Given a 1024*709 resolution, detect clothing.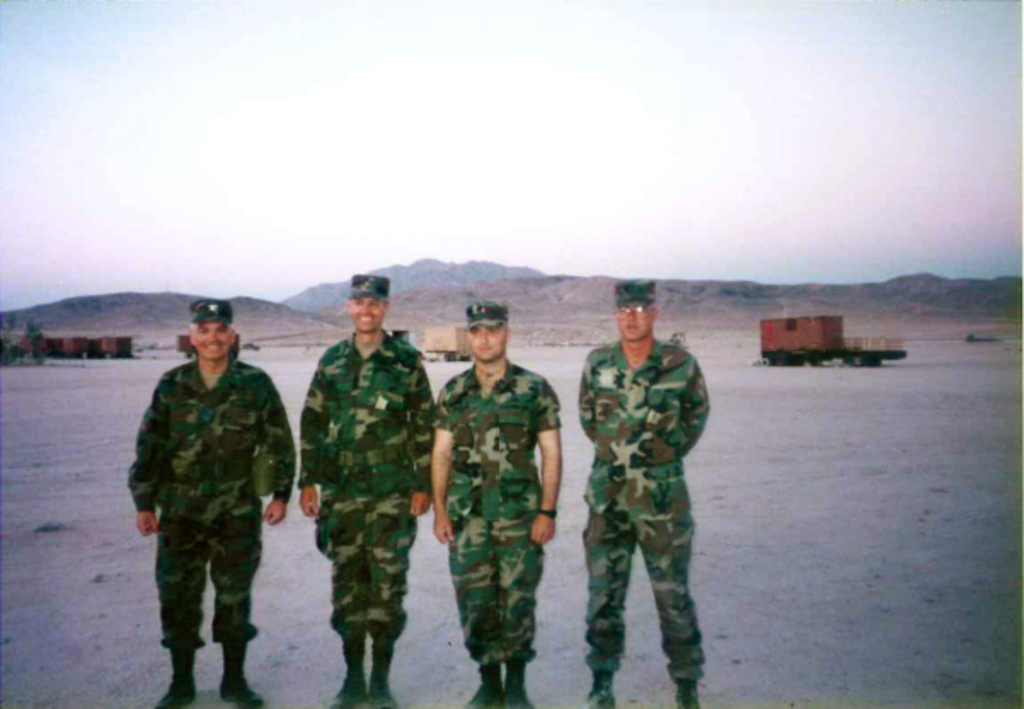
bbox=[561, 297, 724, 687].
